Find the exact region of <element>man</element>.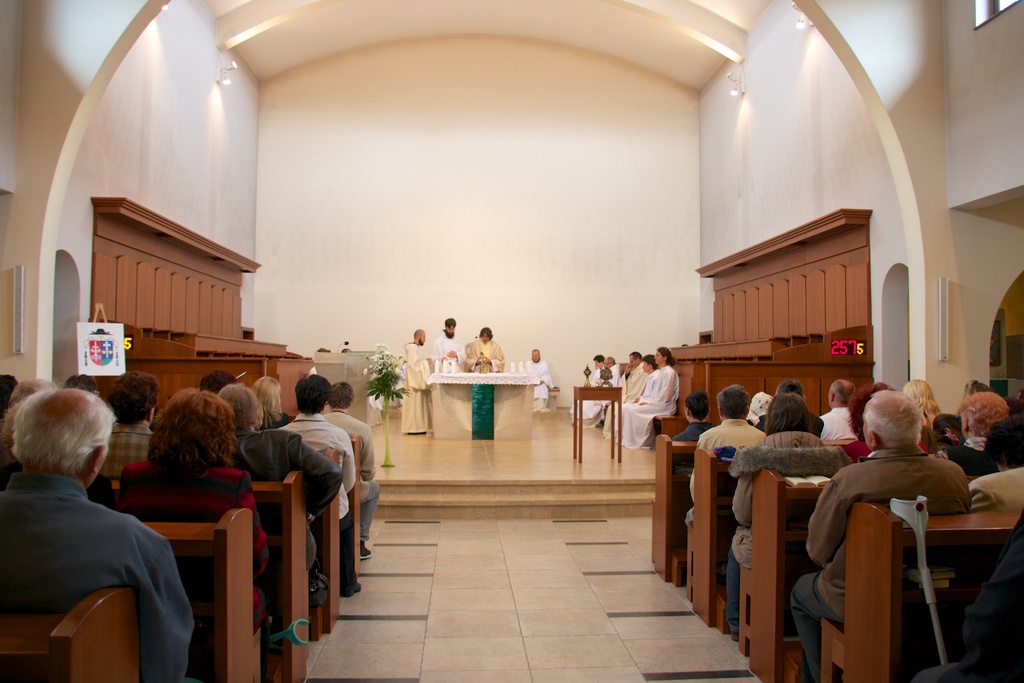
Exact region: locate(321, 383, 378, 557).
